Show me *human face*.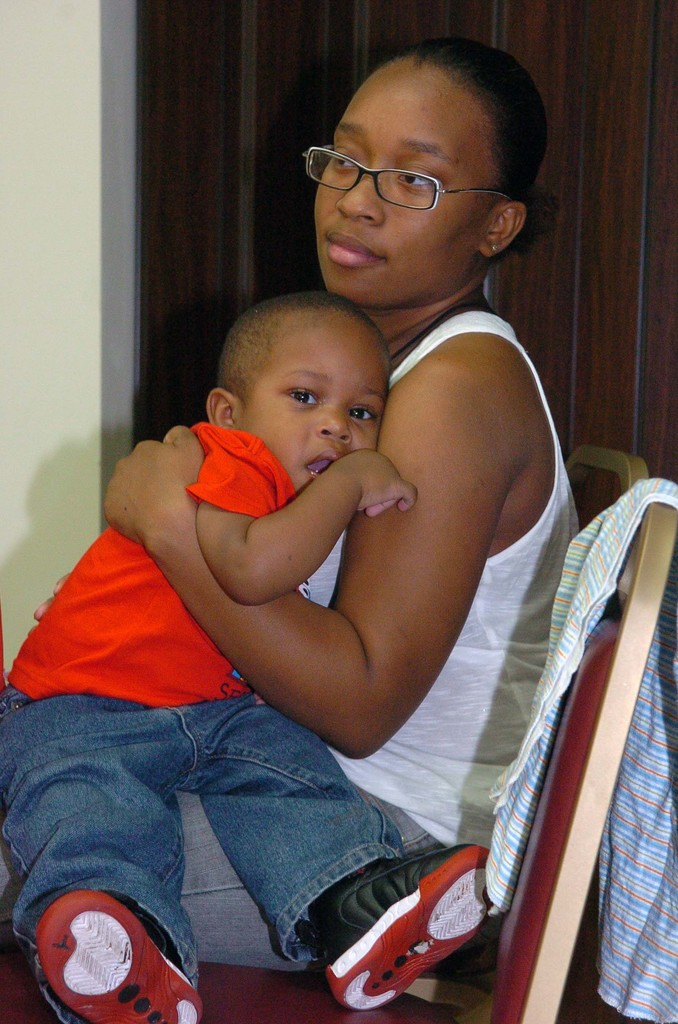
*human face* is here: bbox(250, 328, 387, 493).
